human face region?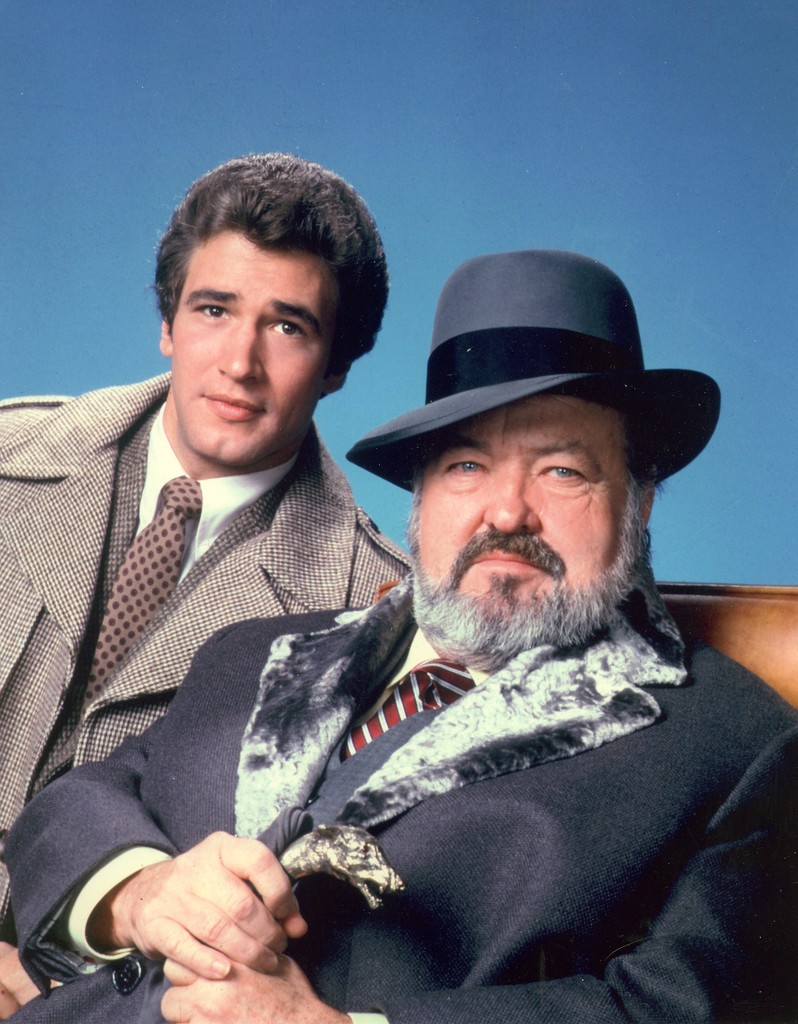
[408,398,637,648]
